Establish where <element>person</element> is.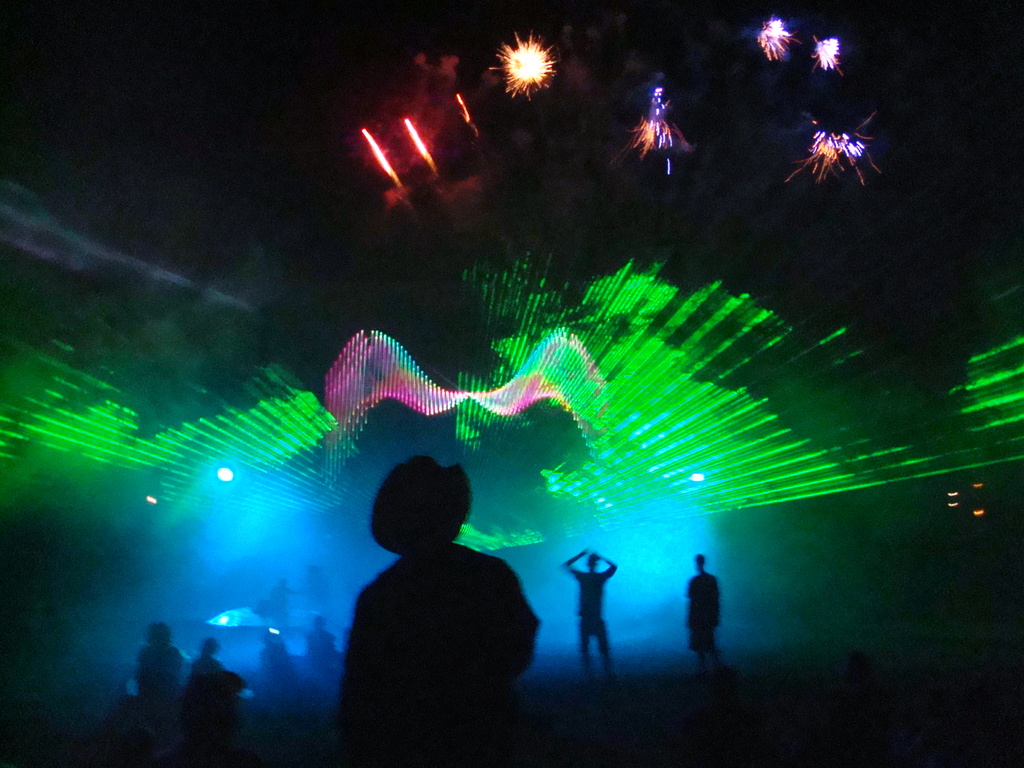
Established at 304 614 340 660.
